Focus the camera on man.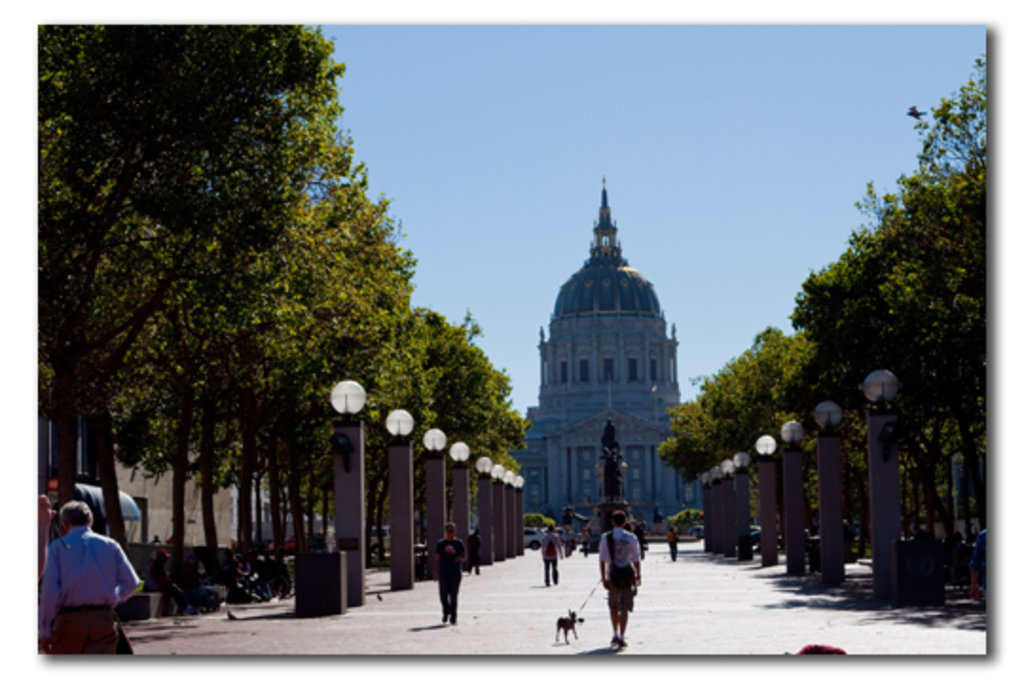
Focus region: select_region(432, 522, 466, 620).
